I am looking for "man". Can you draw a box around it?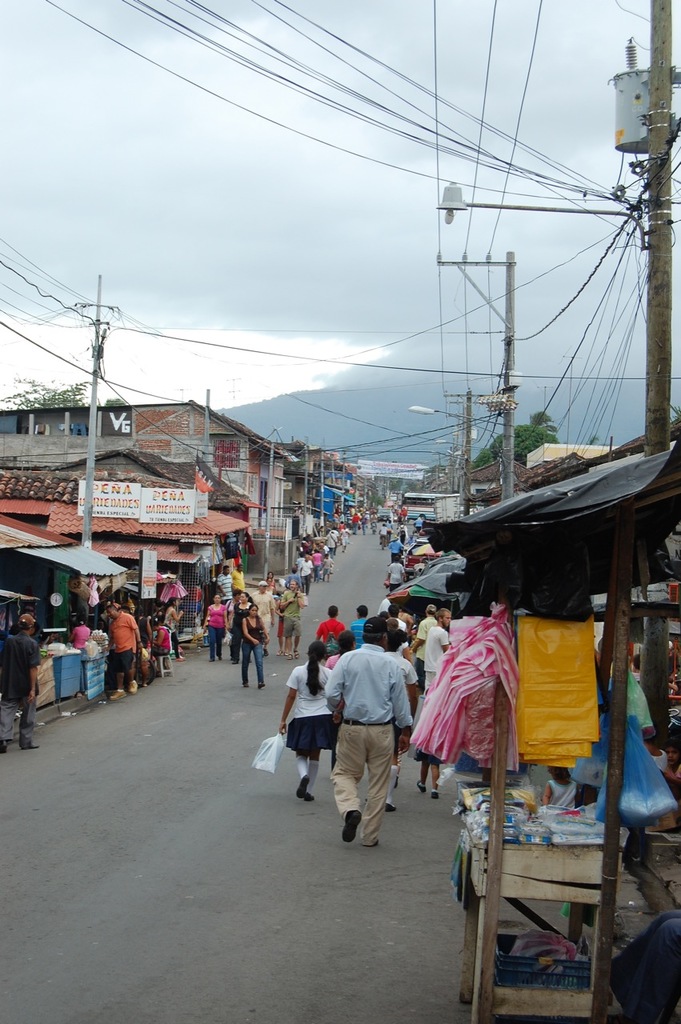
Sure, the bounding box is {"x1": 425, "y1": 608, "x2": 453, "y2": 691}.
